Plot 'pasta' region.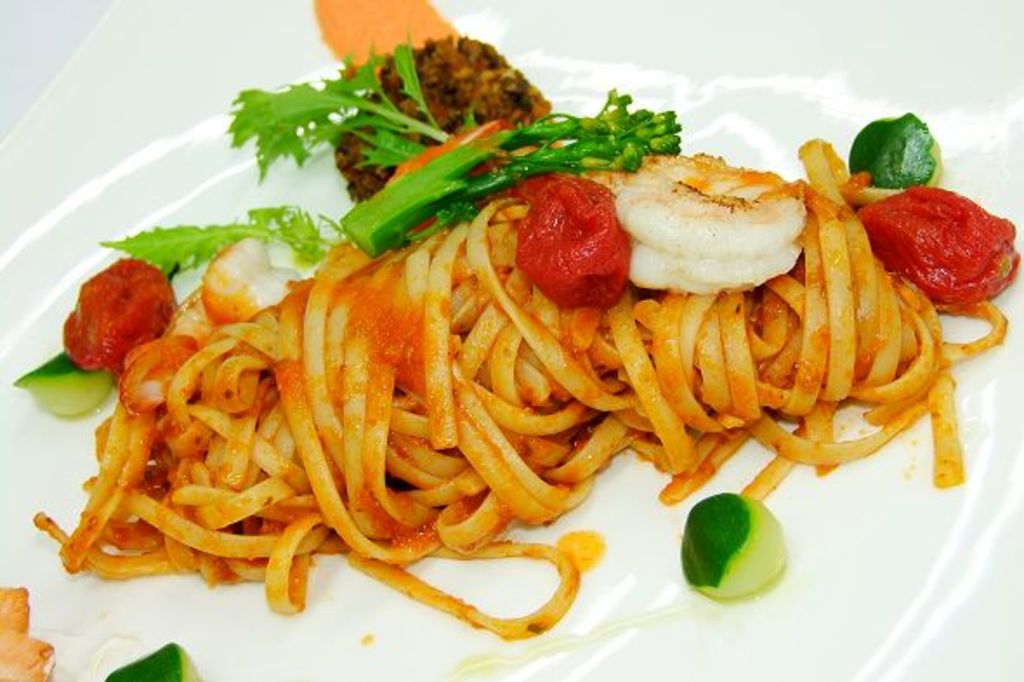
Plotted at bbox(28, 76, 993, 611).
